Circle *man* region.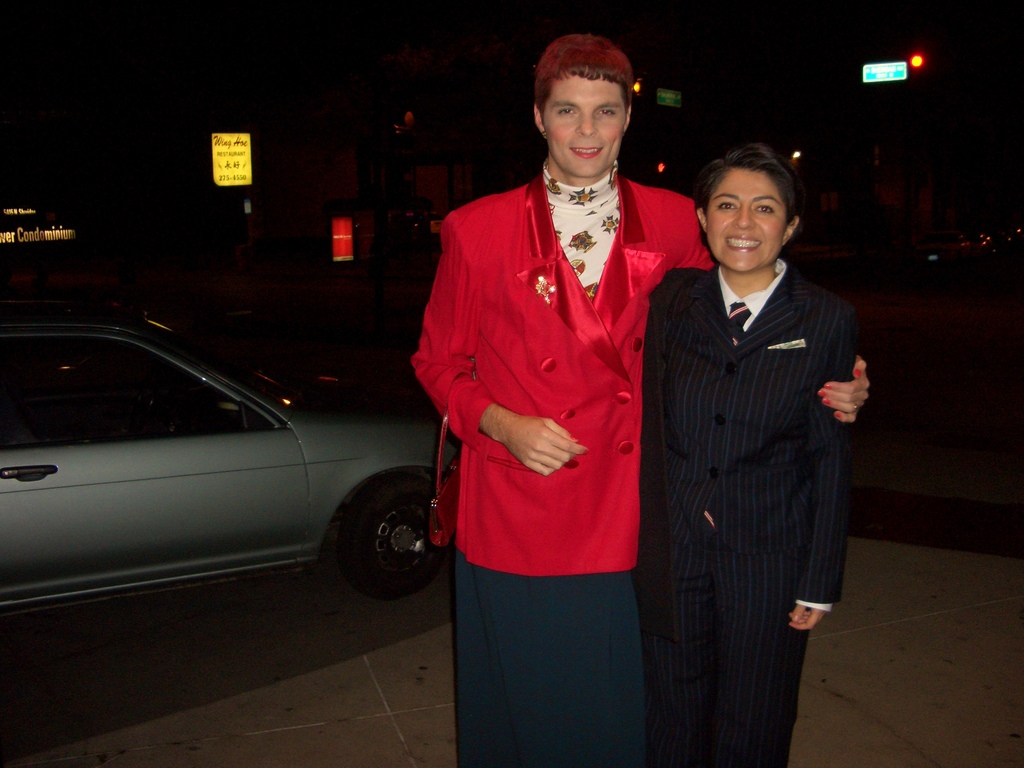
Region: {"left": 412, "top": 34, "right": 869, "bottom": 767}.
